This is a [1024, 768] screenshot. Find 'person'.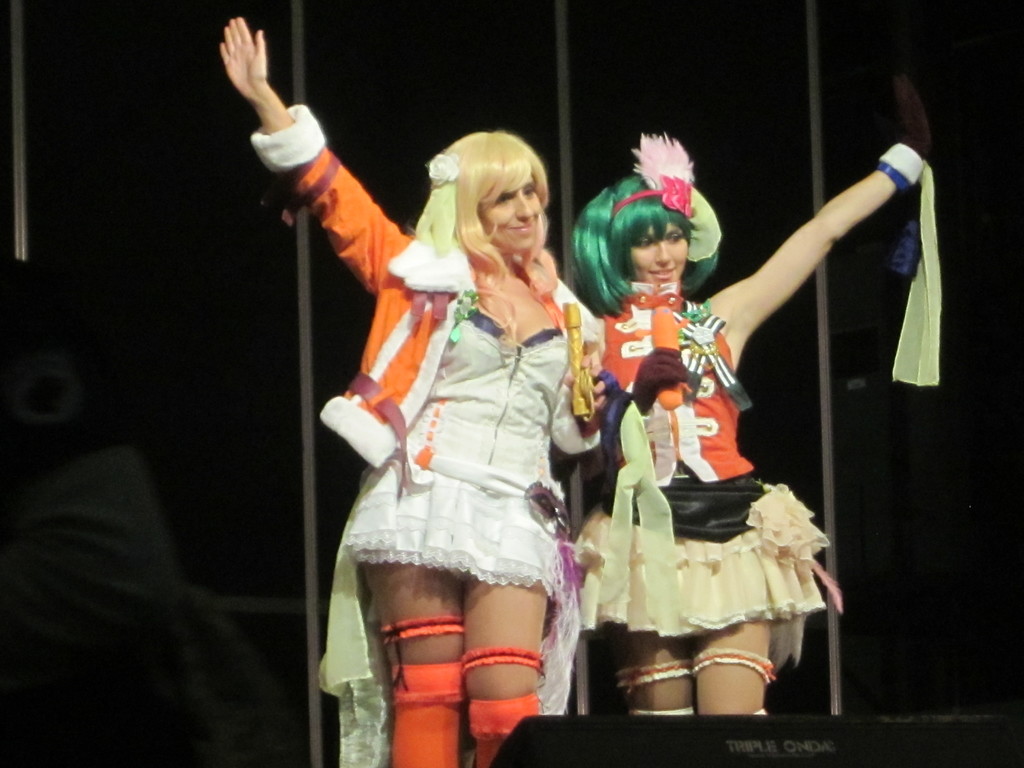
Bounding box: crop(216, 13, 611, 767).
